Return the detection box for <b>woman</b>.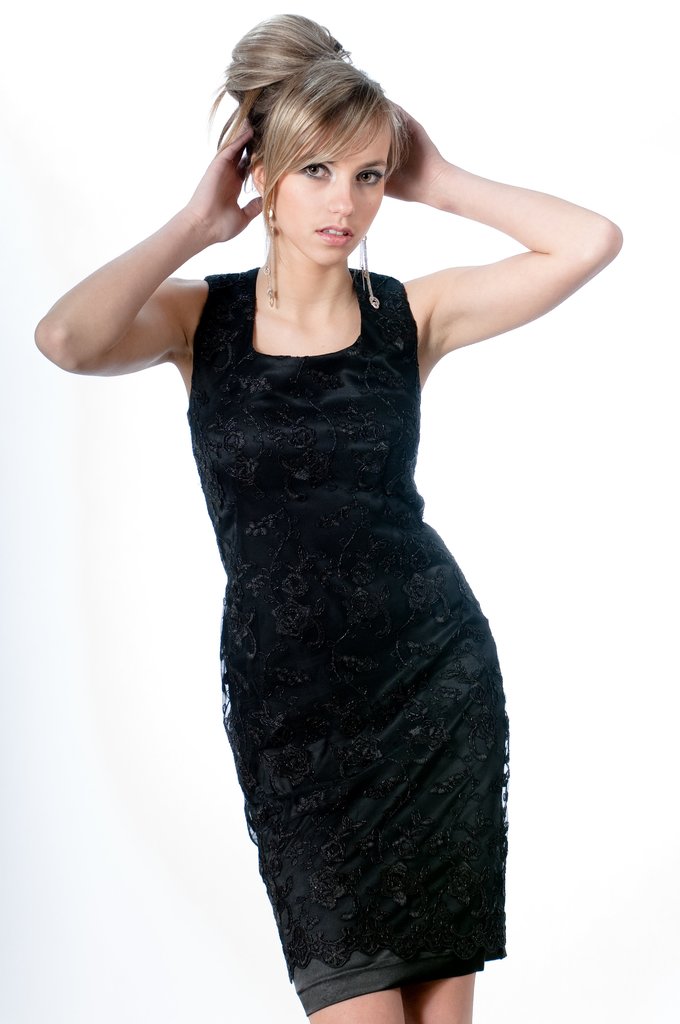
58/17/569/1023.
